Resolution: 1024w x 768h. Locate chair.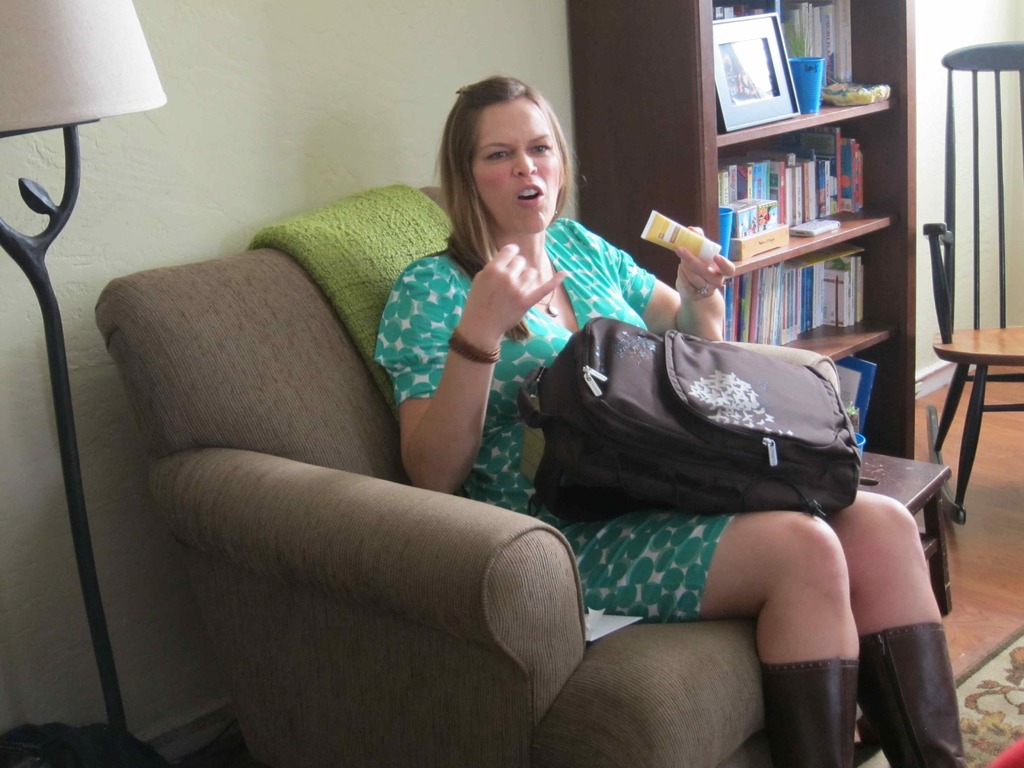
l=918, t=39, r=1023, b=512.
